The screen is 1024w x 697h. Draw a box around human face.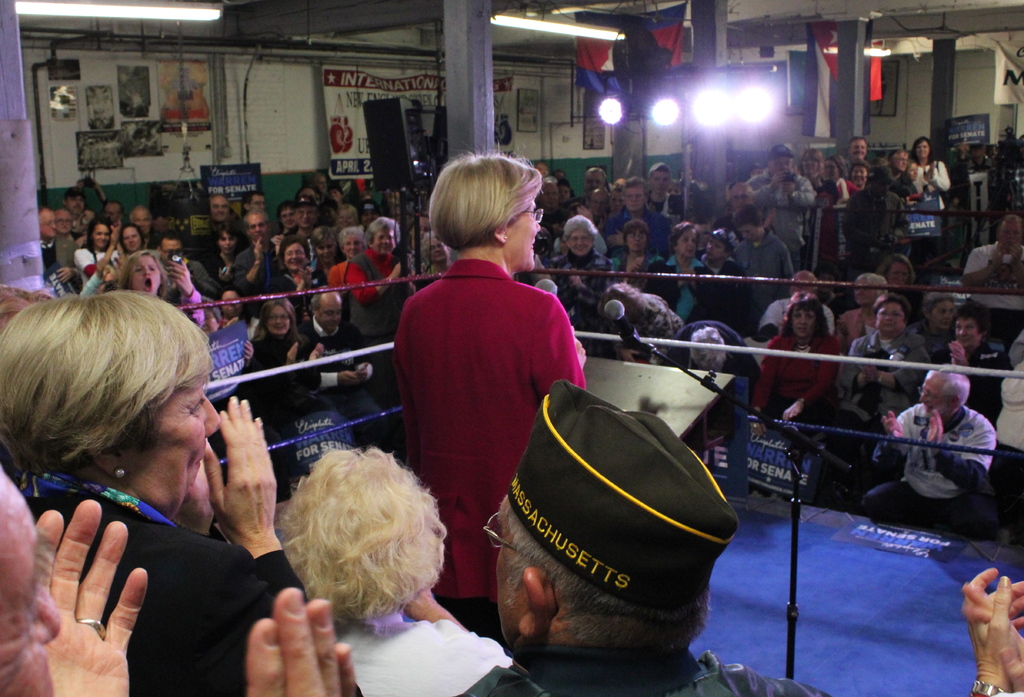
<box>956,318,979,347</box>.
